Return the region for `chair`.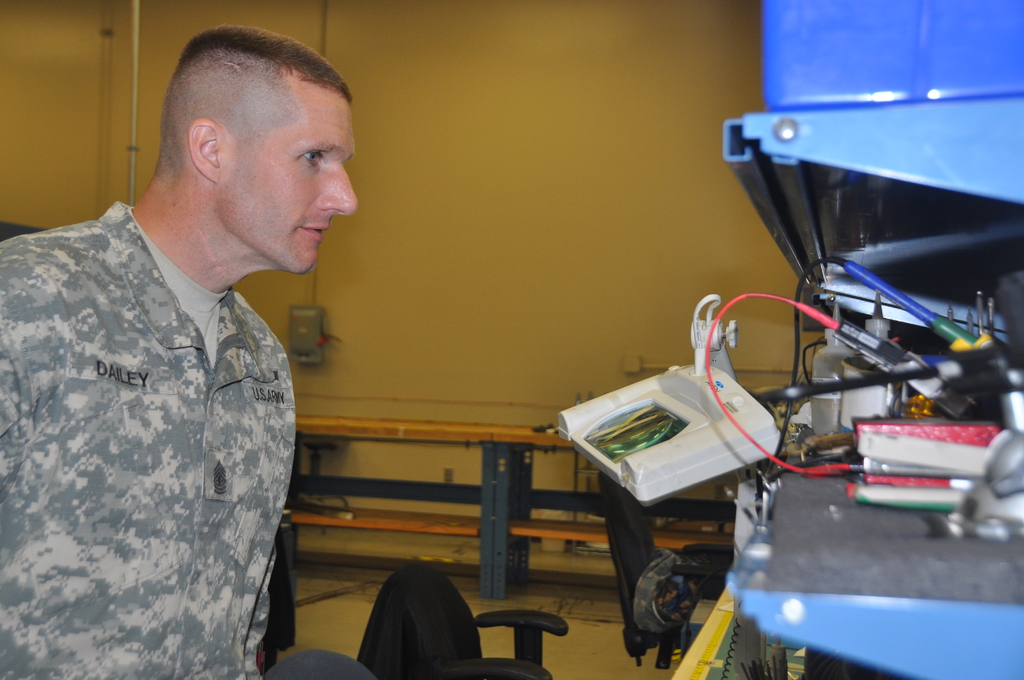
<box>382,563,570,679</box>.
